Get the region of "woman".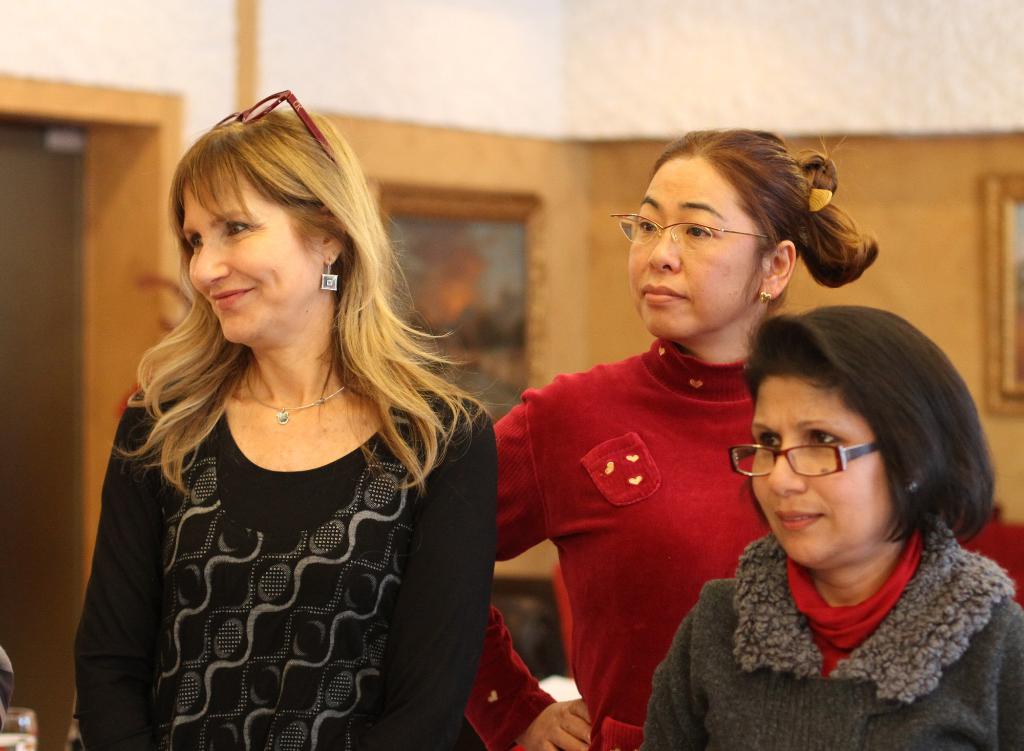
634 307 1023 750.
